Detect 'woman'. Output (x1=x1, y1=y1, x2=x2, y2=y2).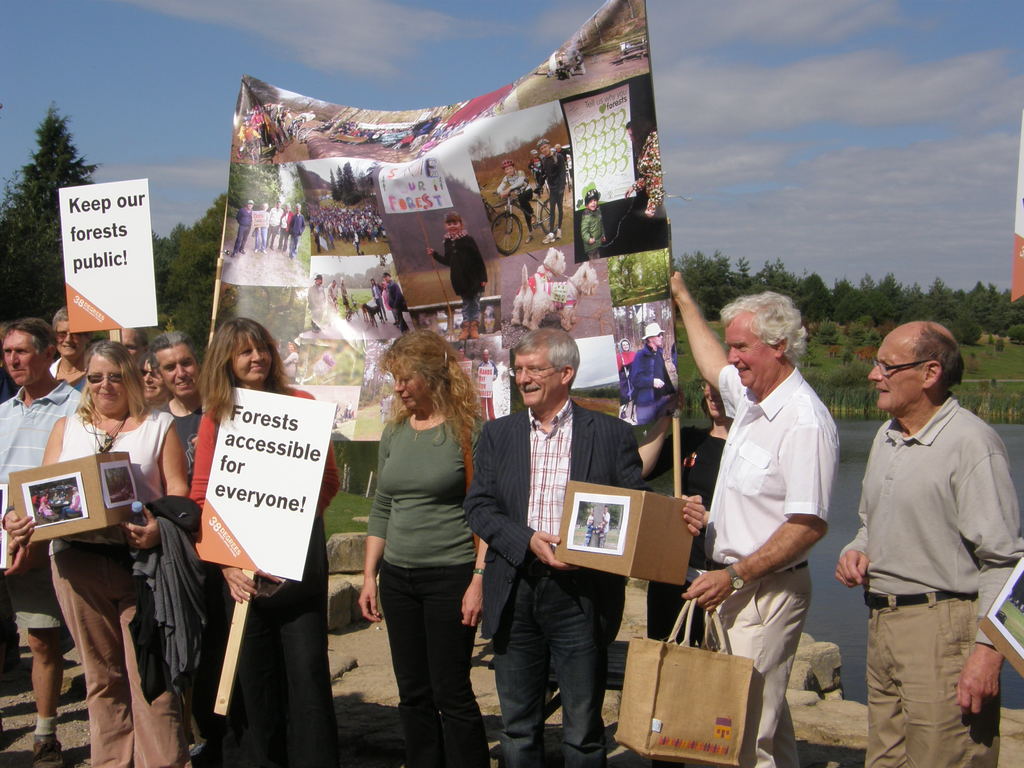
(x1=3, y1=342, x2=183, y2=767).
